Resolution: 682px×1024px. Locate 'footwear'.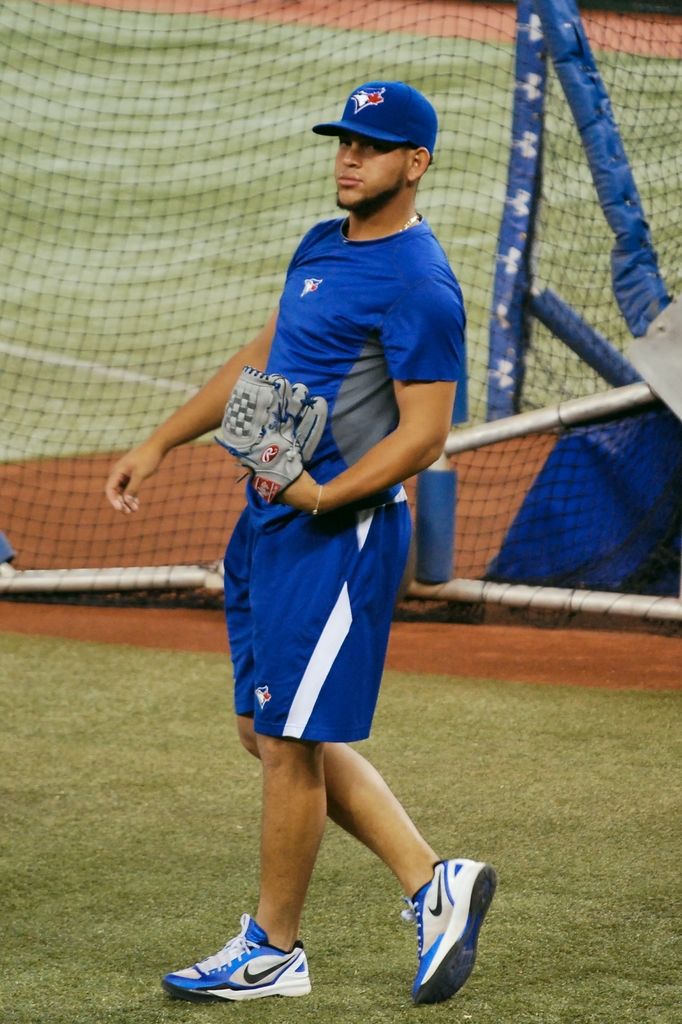
x1=414 y1=856 x2=498 y2=1005.
